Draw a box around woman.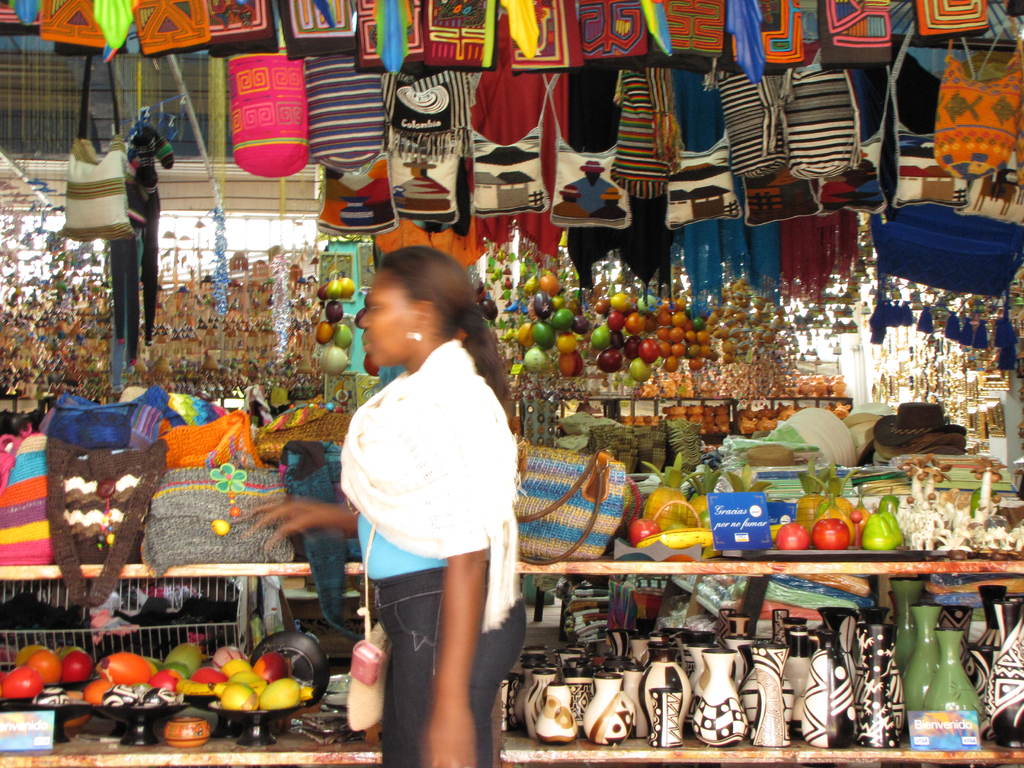
pyautogui.locateOnScreen(314, 237, 535, 760).
